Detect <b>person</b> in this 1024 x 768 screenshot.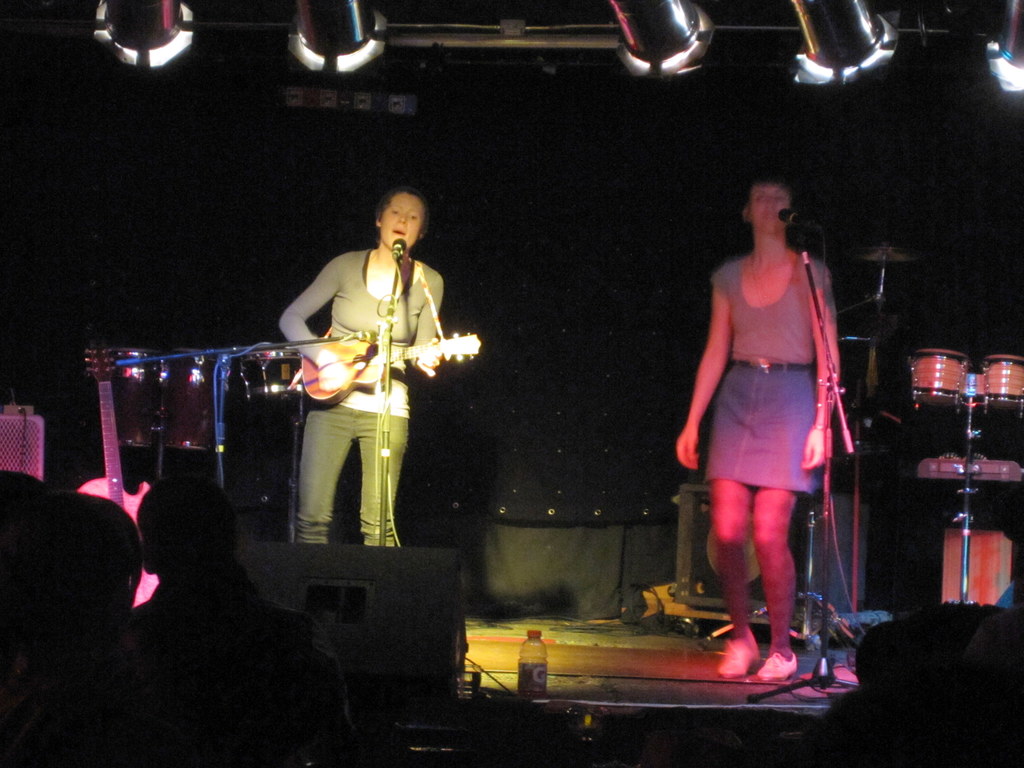
Detection: 132 471 346 767.
